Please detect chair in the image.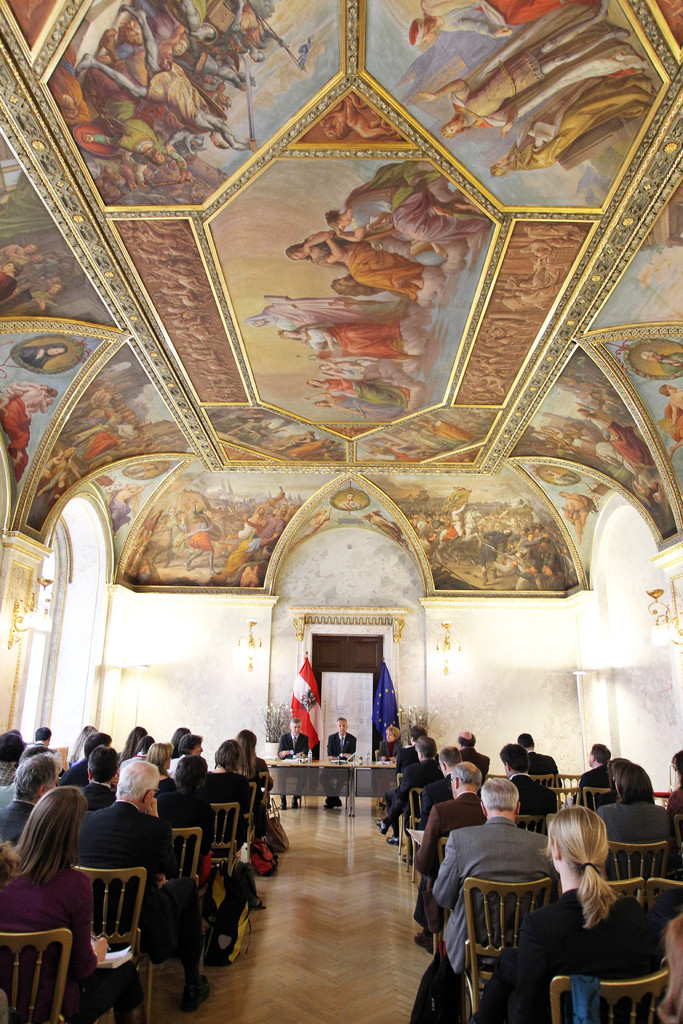
x1=555, y1=771, x2=583, y2=788.
